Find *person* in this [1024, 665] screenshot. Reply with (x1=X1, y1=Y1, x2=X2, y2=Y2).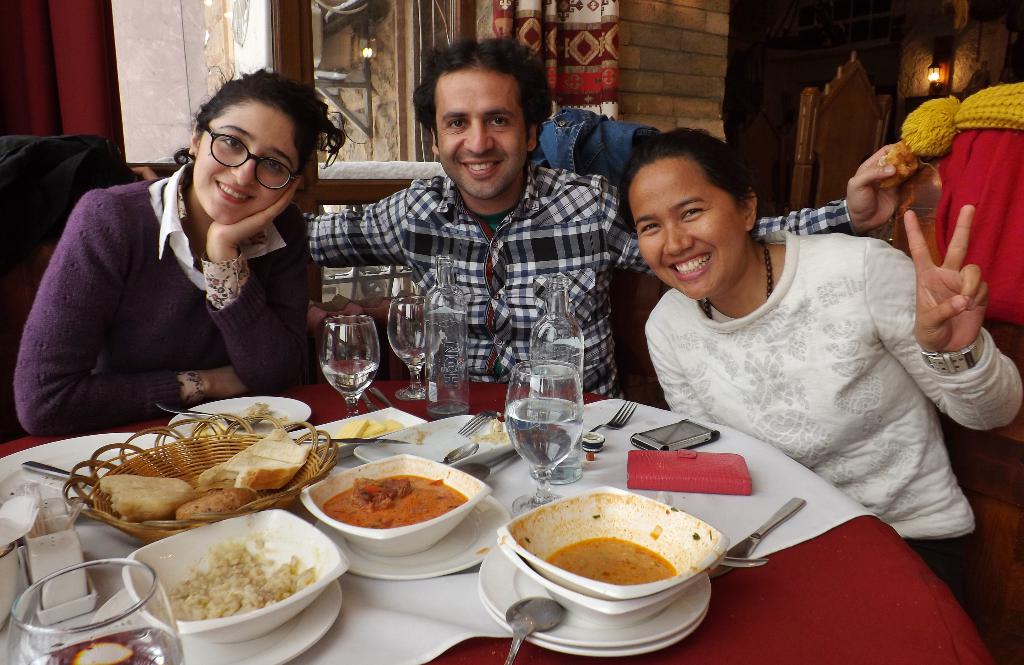
(x1=298, y1=29, x2=917, y2=403).
